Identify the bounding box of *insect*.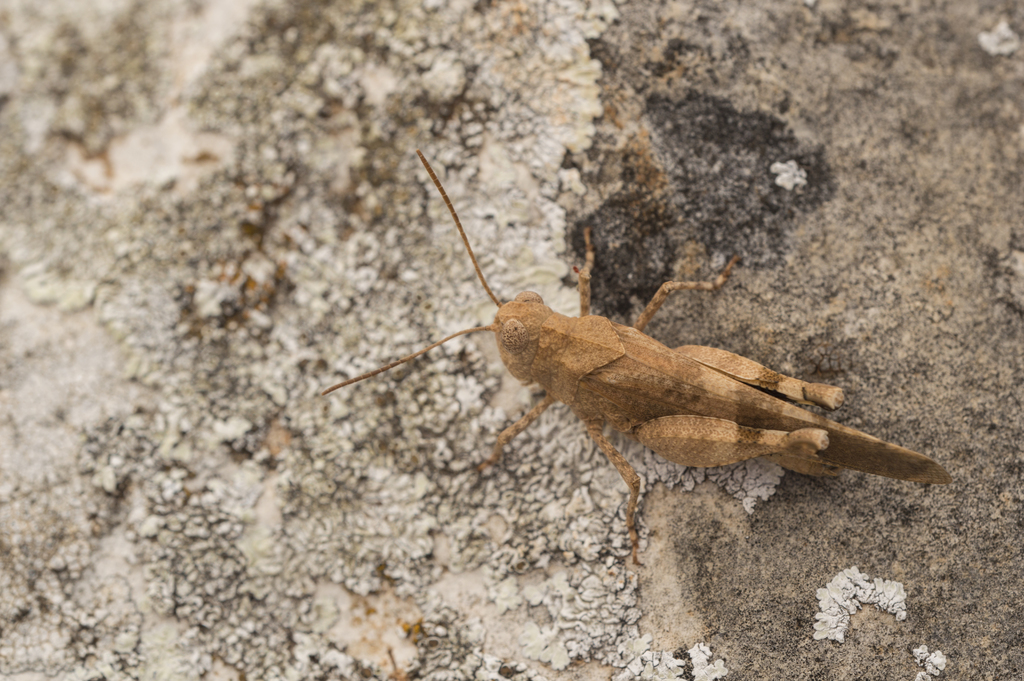
(x1=325, y1=149, x2=950, y2=562).
